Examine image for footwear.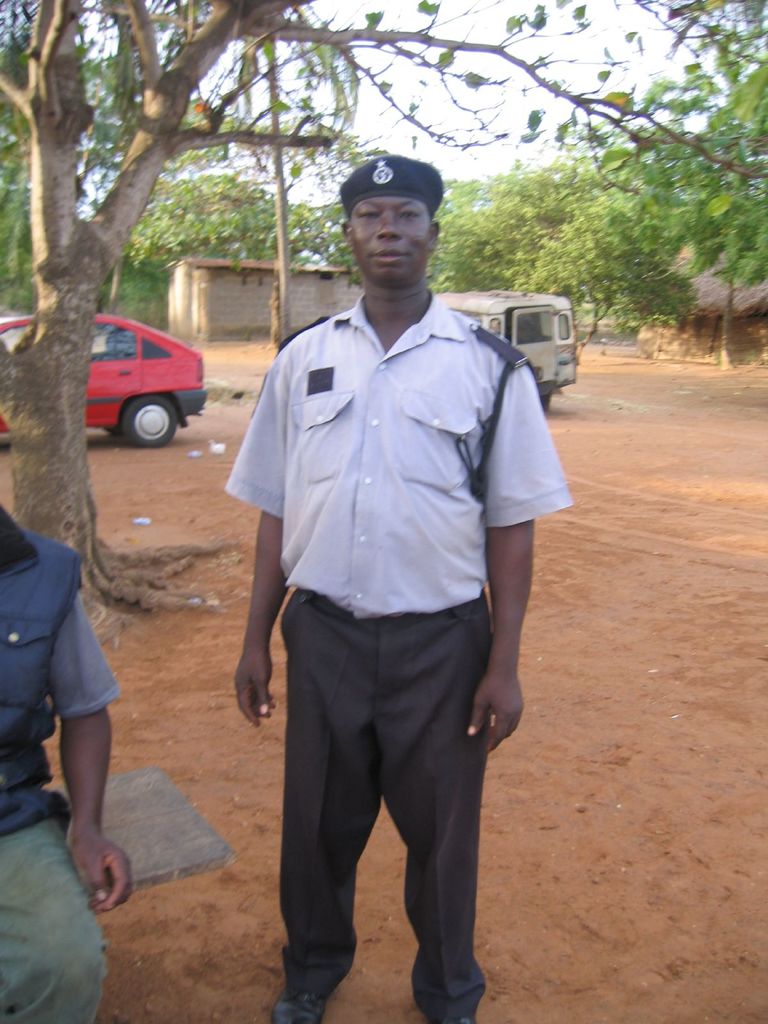
Examination result: (276,916,364,1005).
